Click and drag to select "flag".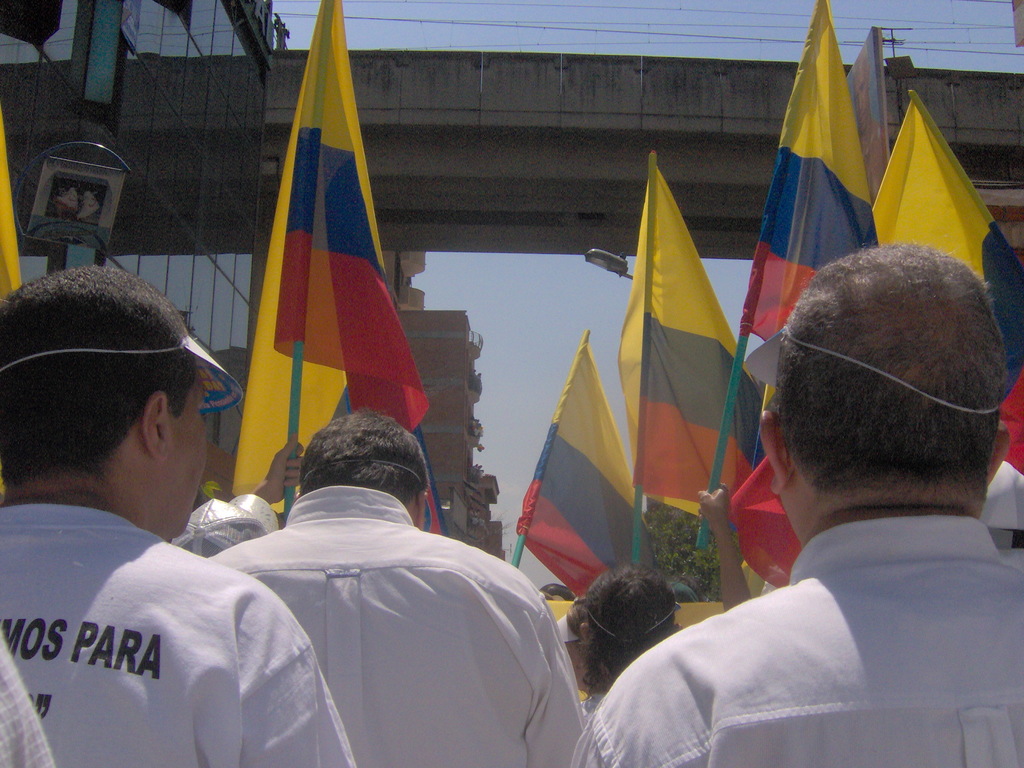
Selection: box(864, 86, 1023, 487).
